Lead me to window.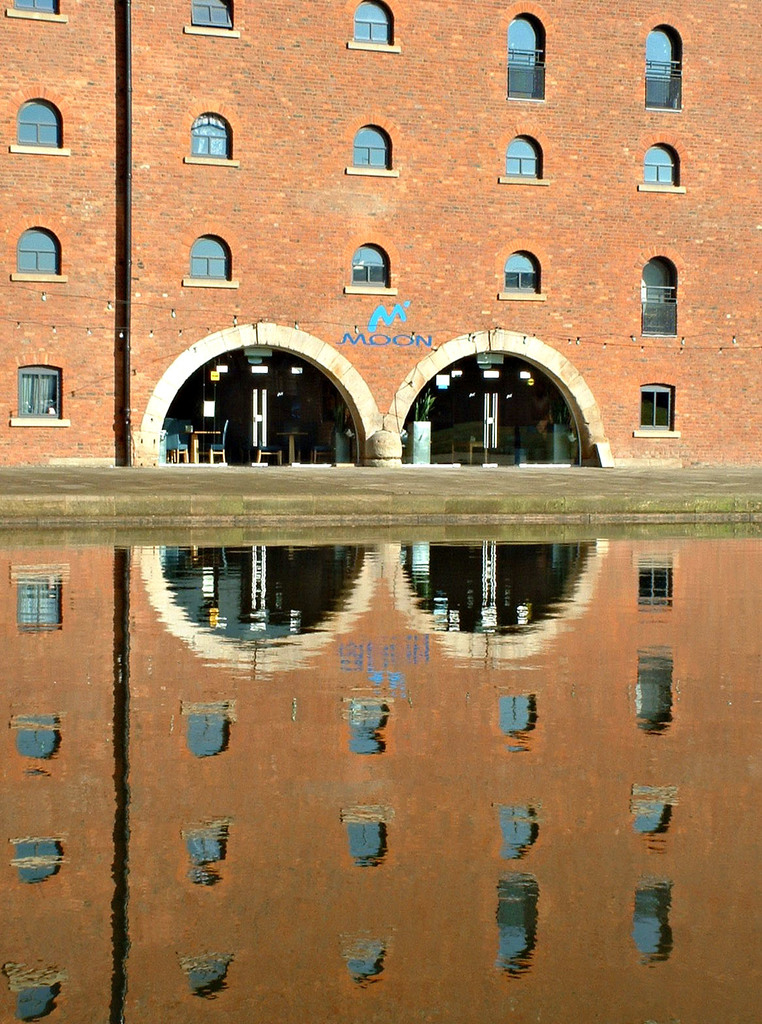
Lead to (503, 1, 549, 103).
